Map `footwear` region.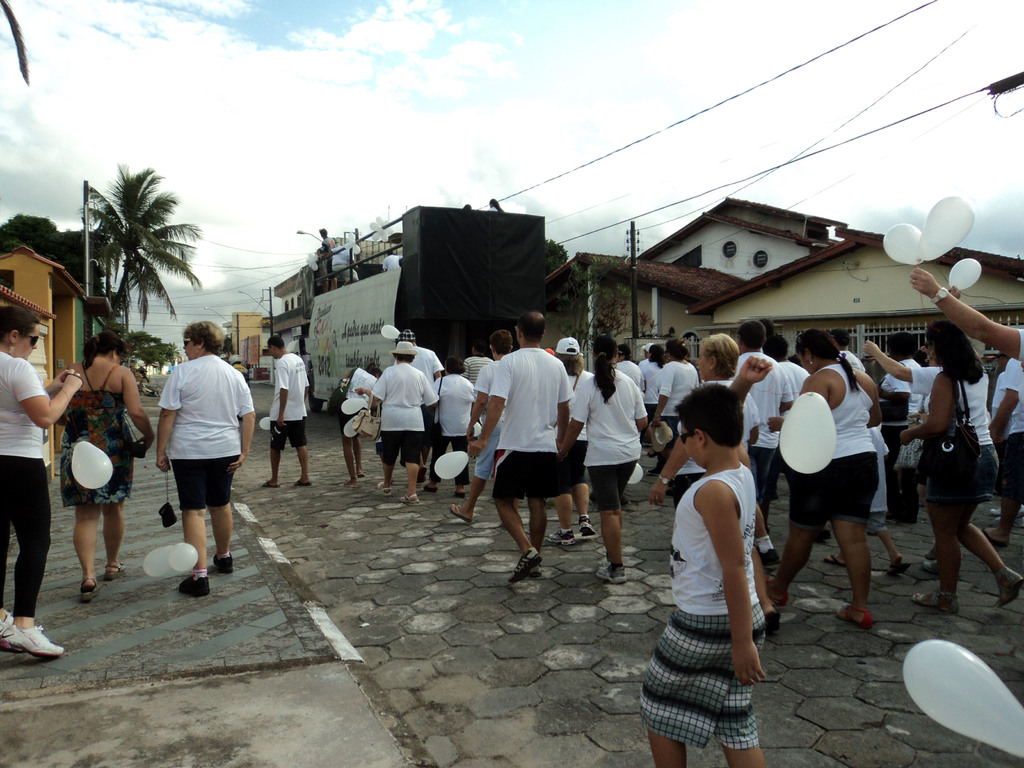
Mapped to crop(509, 545, 538, 582).
